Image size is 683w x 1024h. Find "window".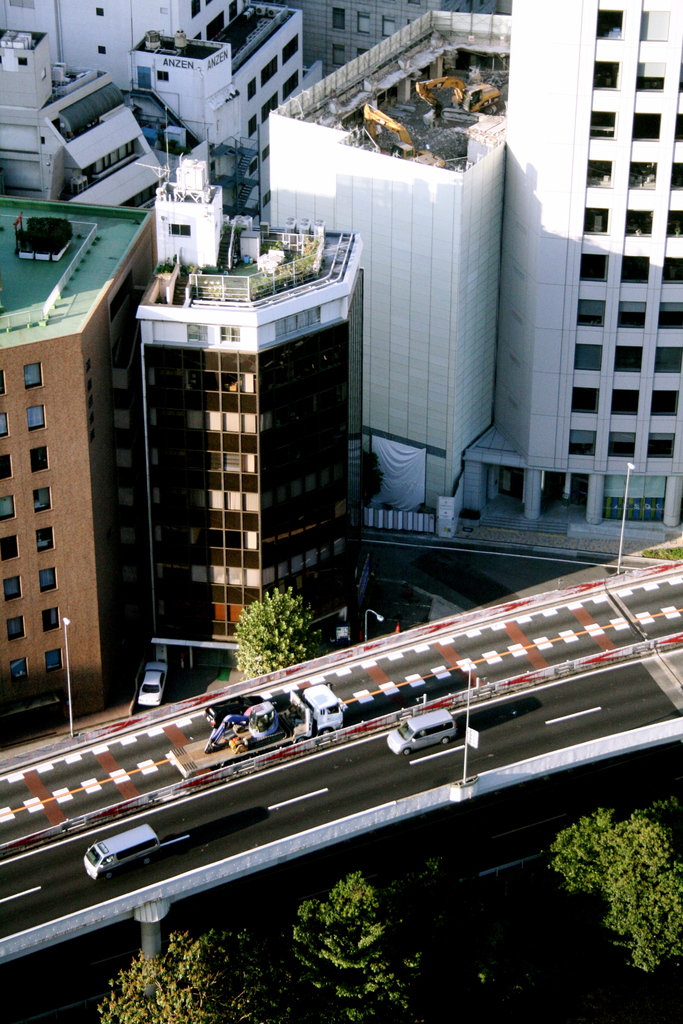
659 300 682 330.
